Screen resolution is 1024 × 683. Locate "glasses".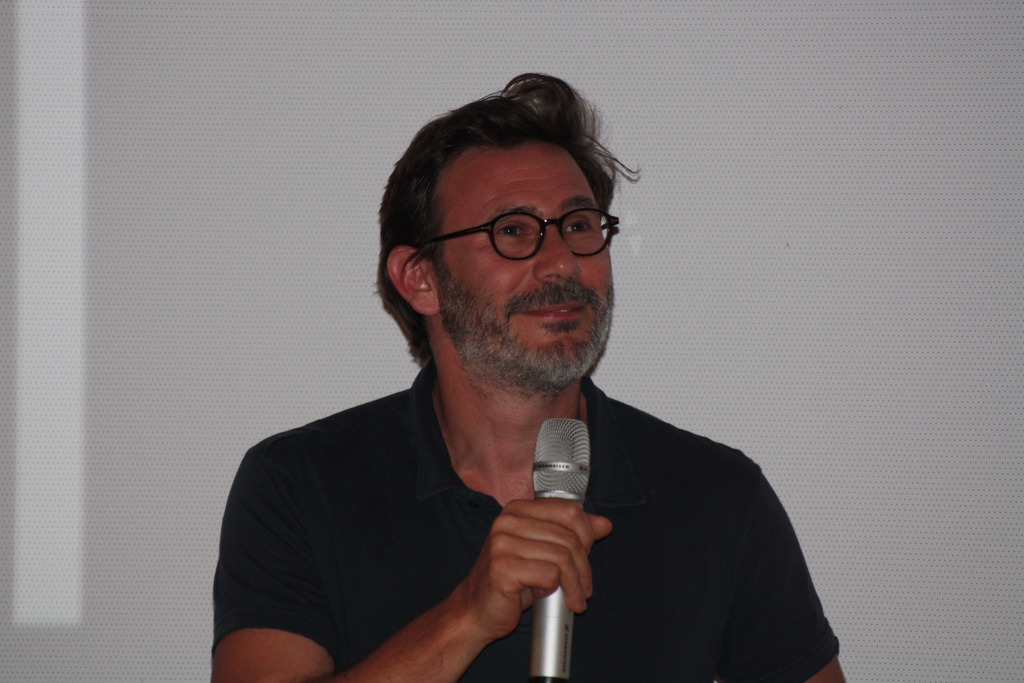
<region>391, 205, 622, 261</region>.
